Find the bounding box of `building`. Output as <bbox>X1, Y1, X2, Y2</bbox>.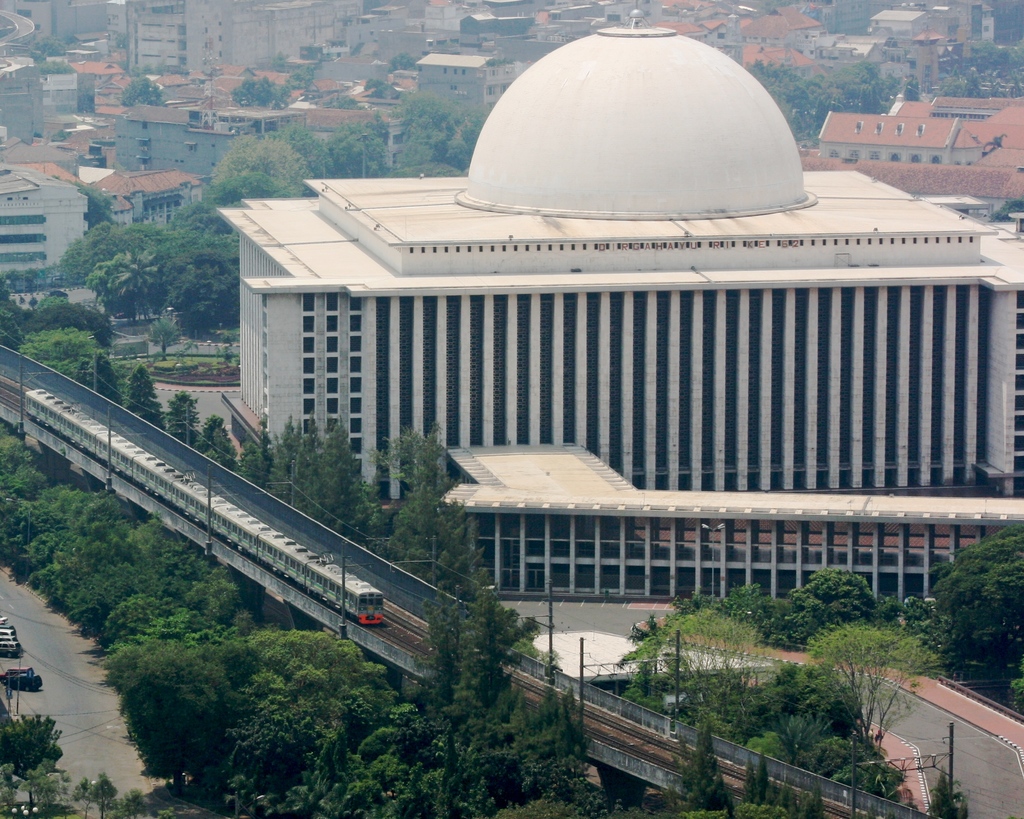
<bbox>123, 0, 367, 63</bbox>.
